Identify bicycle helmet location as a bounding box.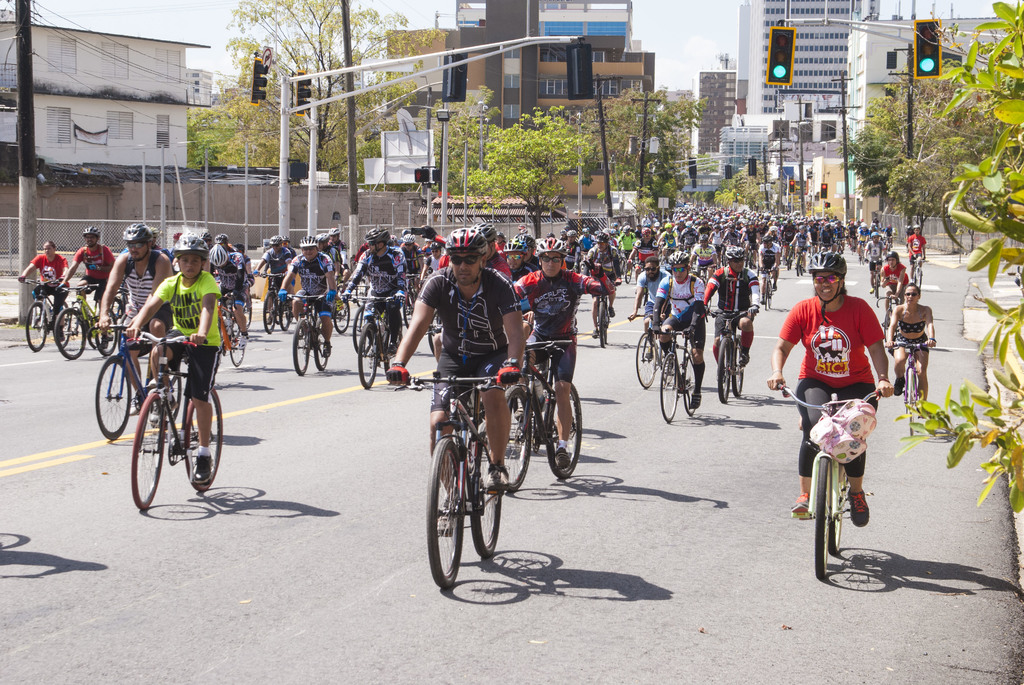
[x1=664, y1=251, x2=689, y2=264].
